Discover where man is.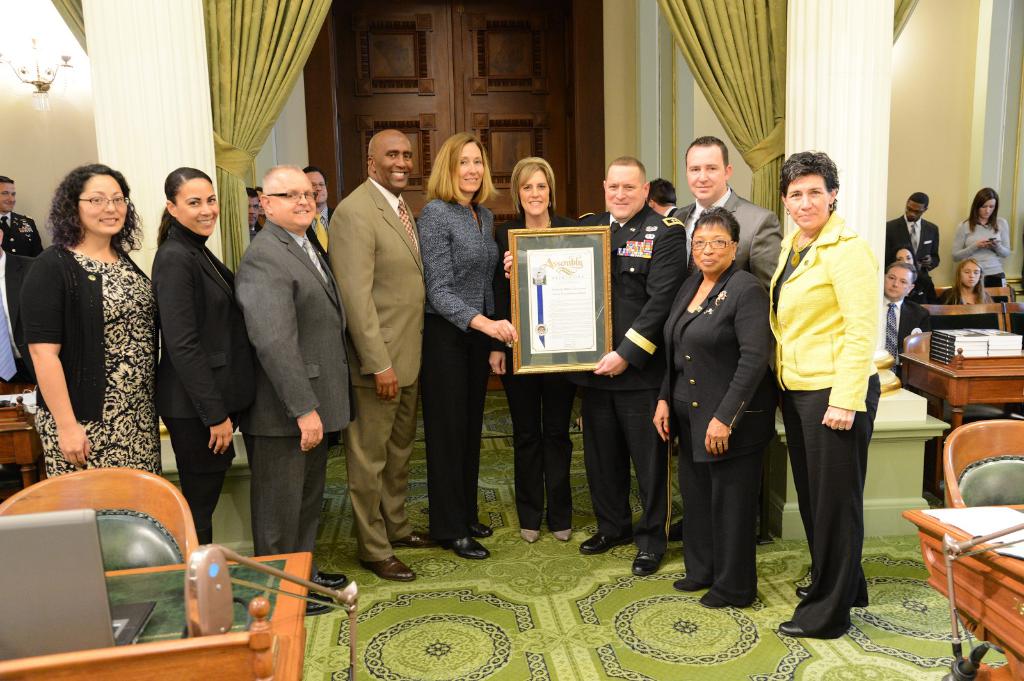
Discovered at {"x1": 886, "y1": 261, "x2": 932, "y2": 482}.
